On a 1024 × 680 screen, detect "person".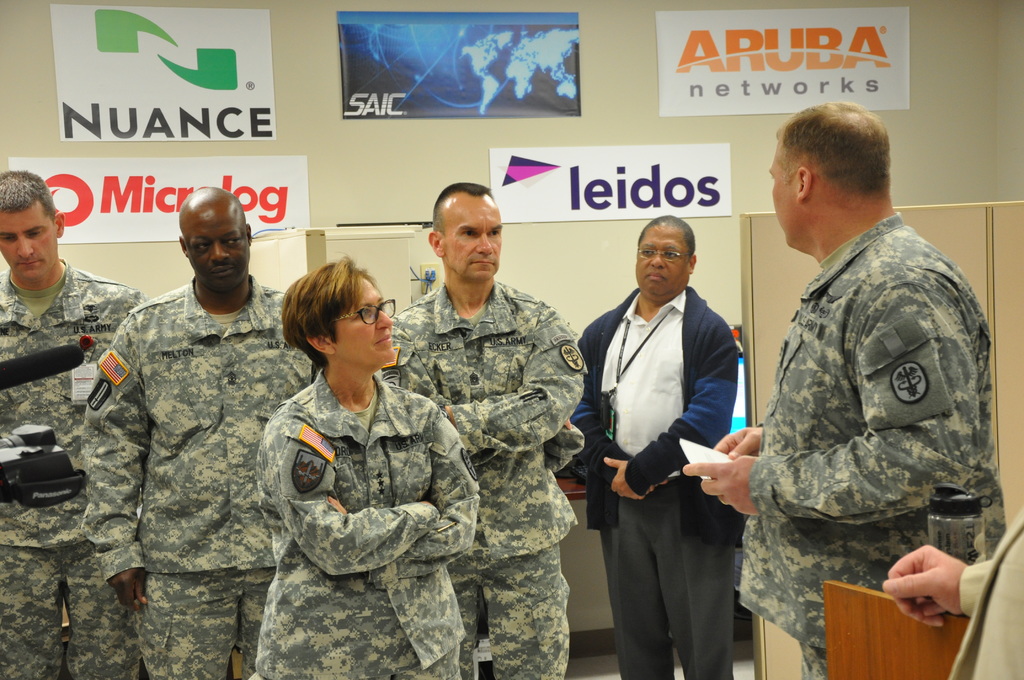
bbox=(882, 506, 1023, 679).
